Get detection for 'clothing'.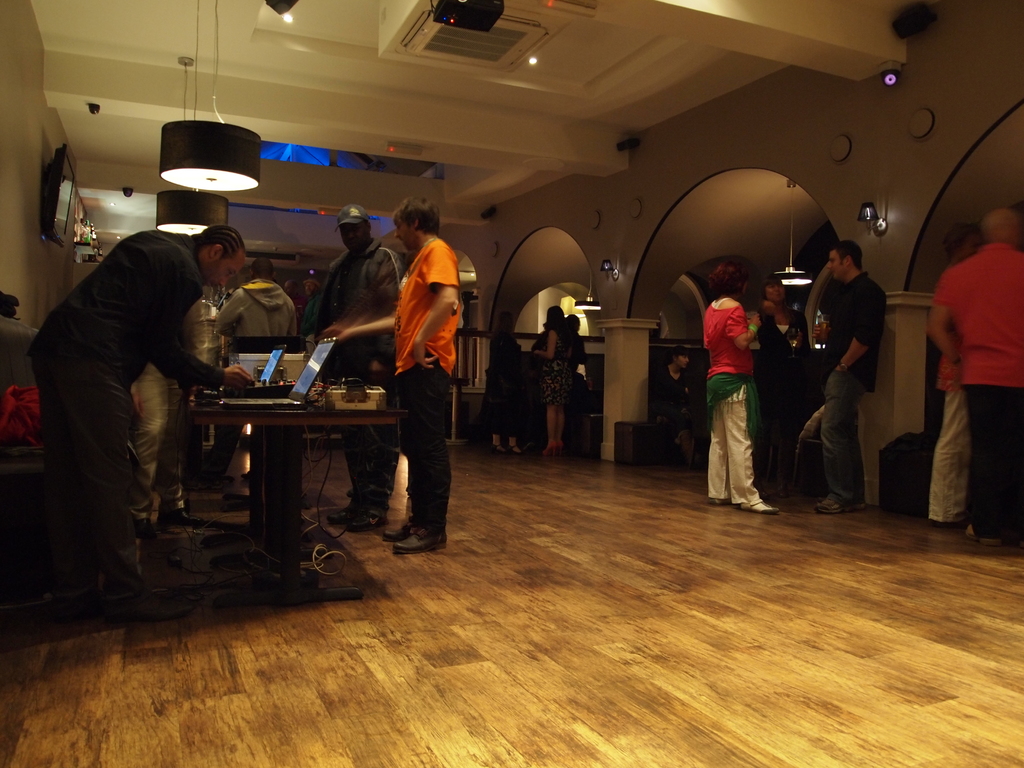
Detection: 922, 365, 971, 535.
